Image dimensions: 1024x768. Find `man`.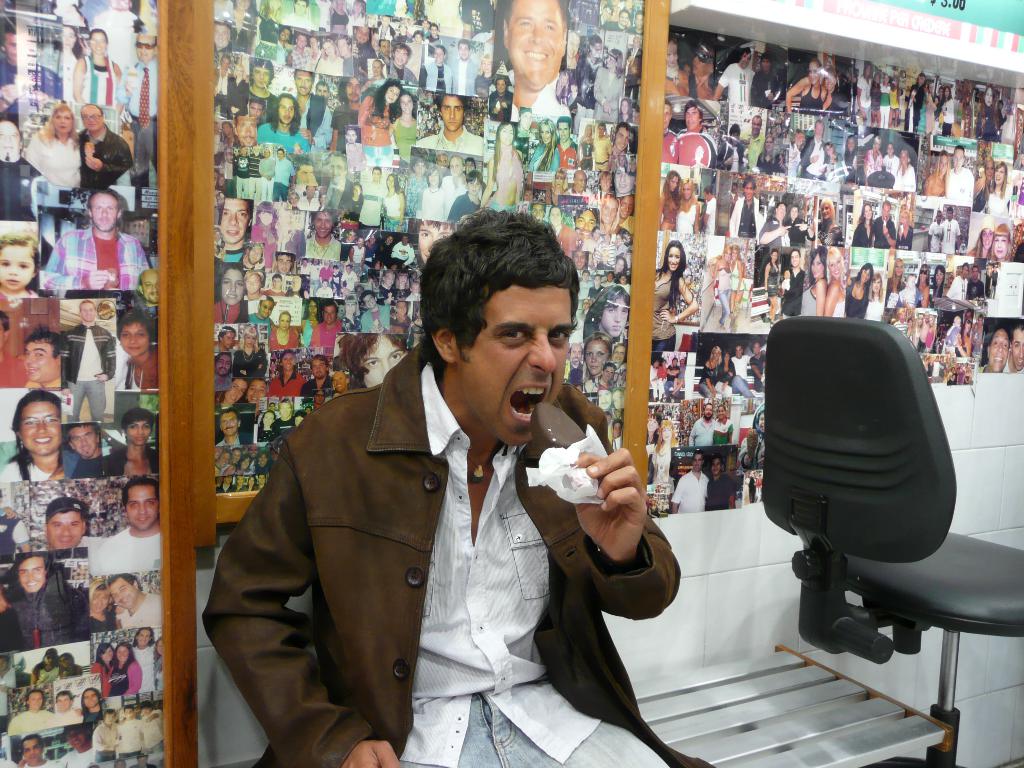
bbox=(219, 197, 252, 262).
